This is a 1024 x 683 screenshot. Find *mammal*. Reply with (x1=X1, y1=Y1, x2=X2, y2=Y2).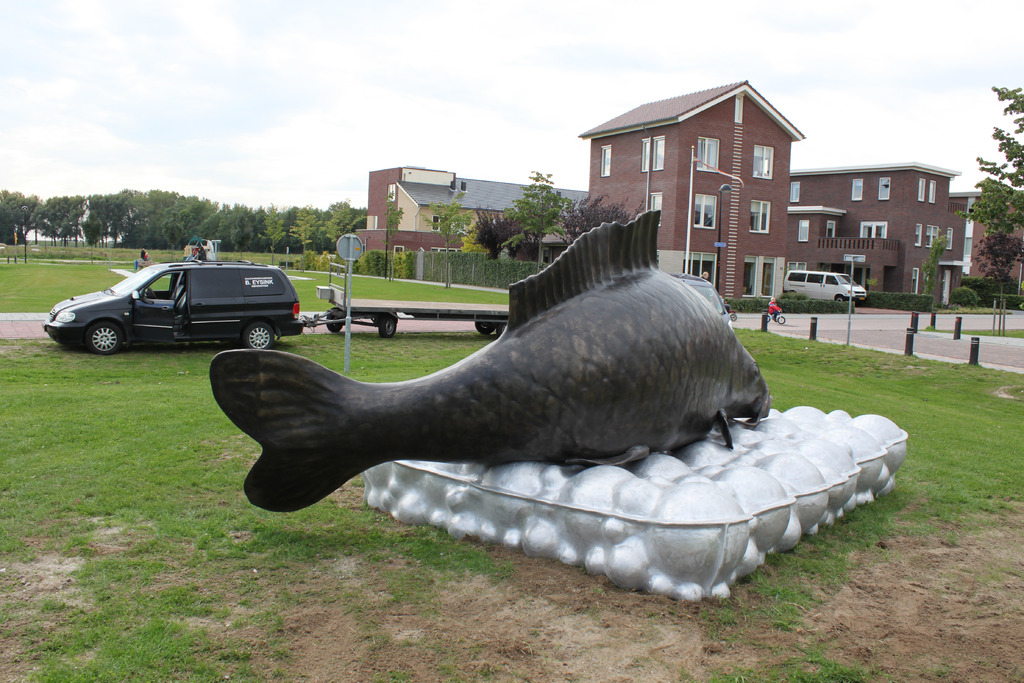
(x1=140, y1=247, x2=147, y2=260).
